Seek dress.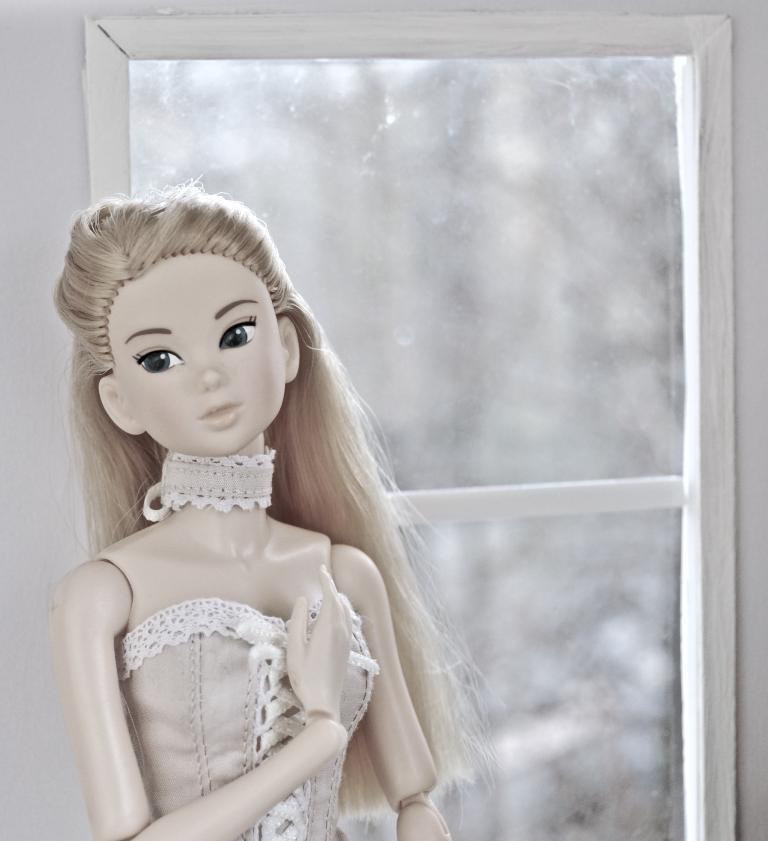
left=112, top=594, right=380, bottom=840.
